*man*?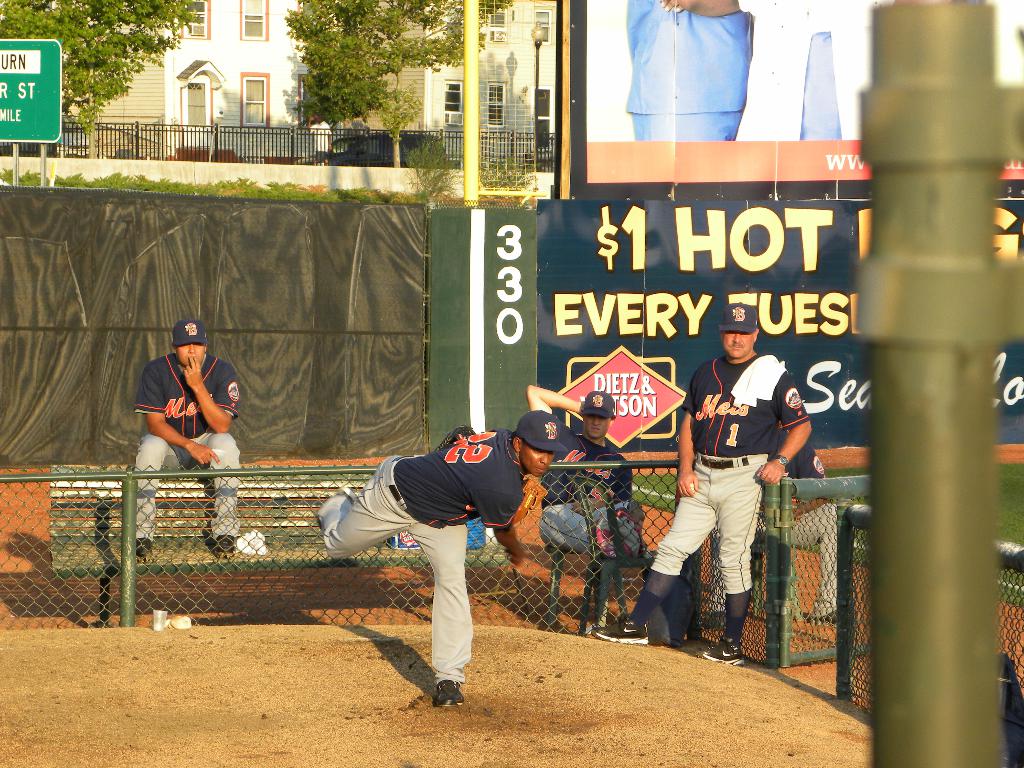
131:321:250:559
